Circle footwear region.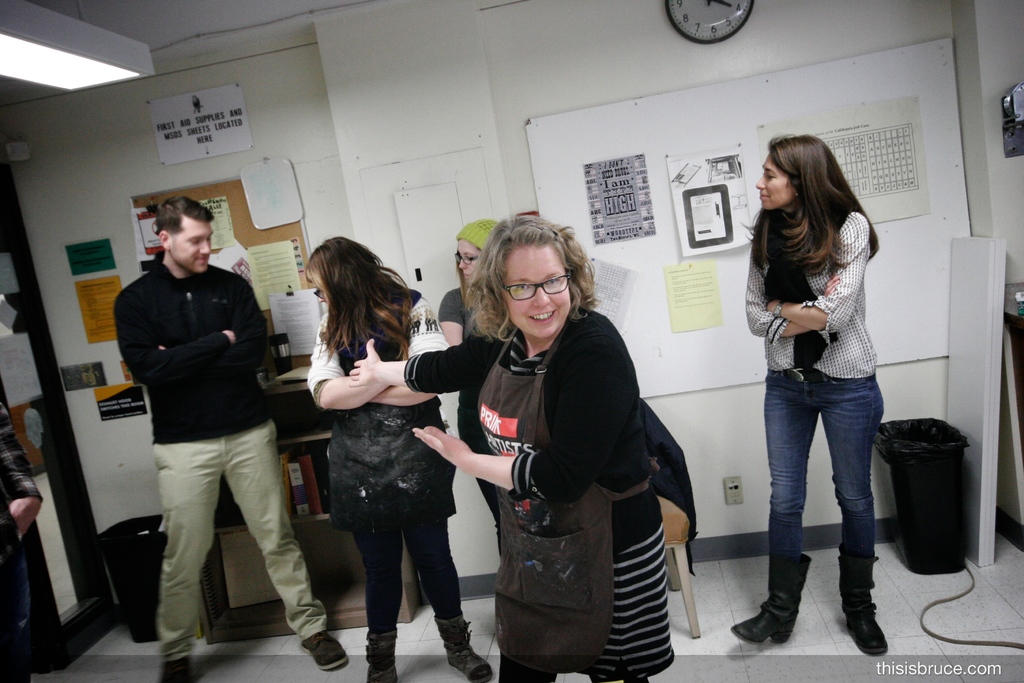
Region: box=[841, 569, 894, 663].
